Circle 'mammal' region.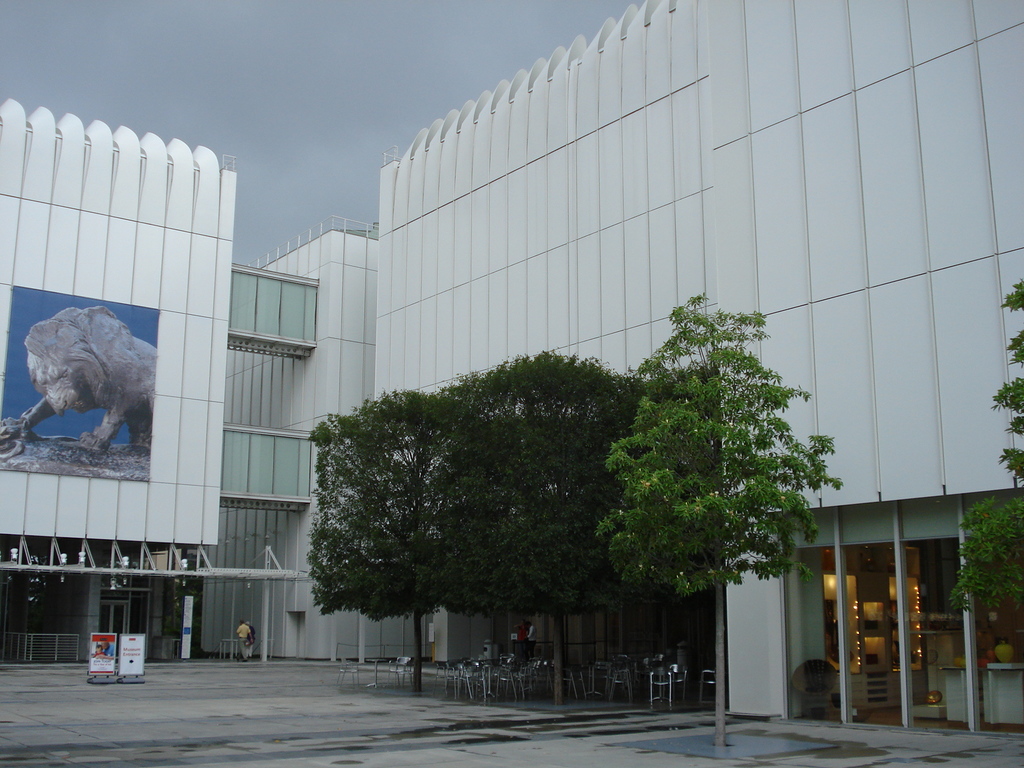
Region: <bbox>237, 620, 254, 665</bbox>.
